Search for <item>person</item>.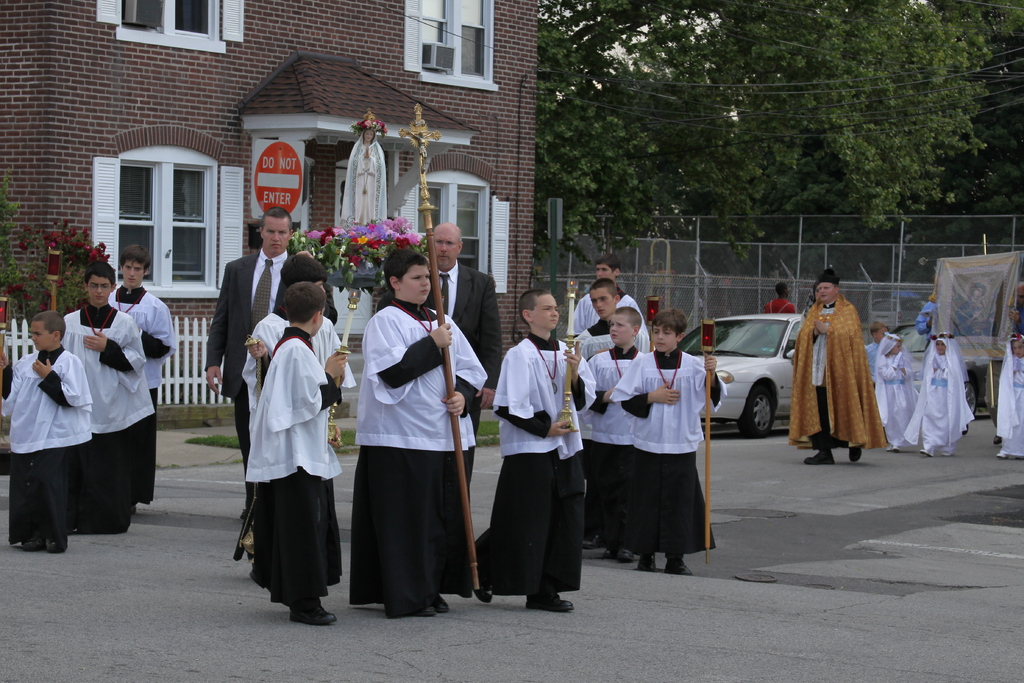
Found at detection(575, 279, 651, 377).
